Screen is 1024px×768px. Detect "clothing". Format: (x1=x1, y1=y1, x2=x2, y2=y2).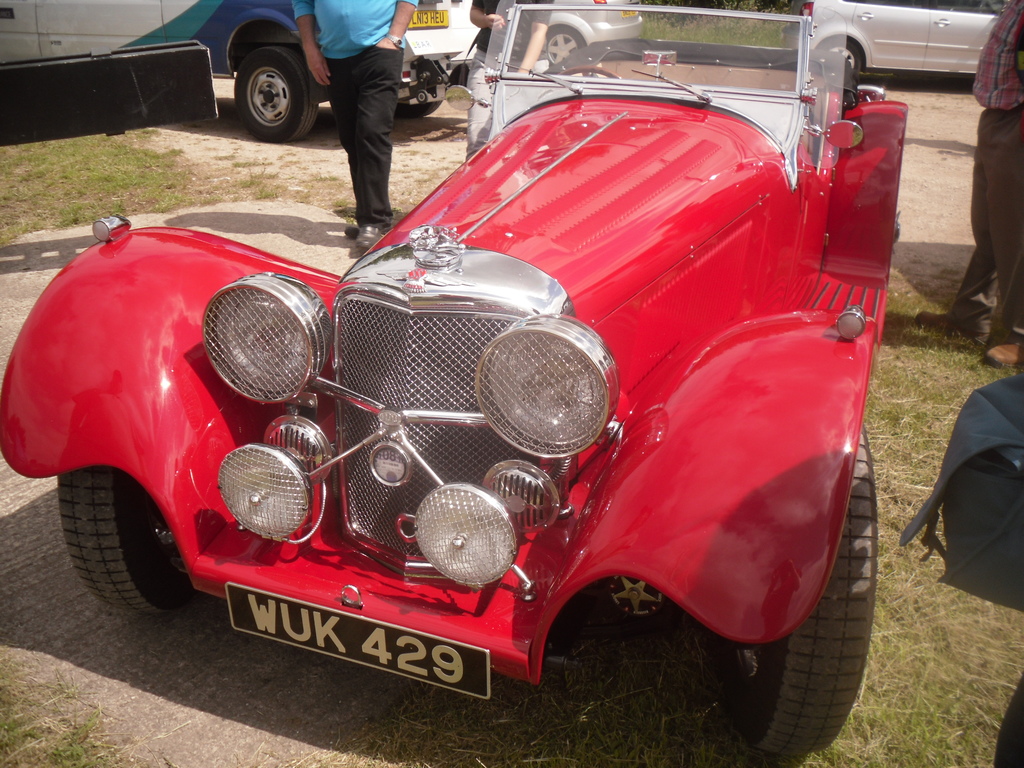
(x1=302, y1=0, x2=415, y2=222).
